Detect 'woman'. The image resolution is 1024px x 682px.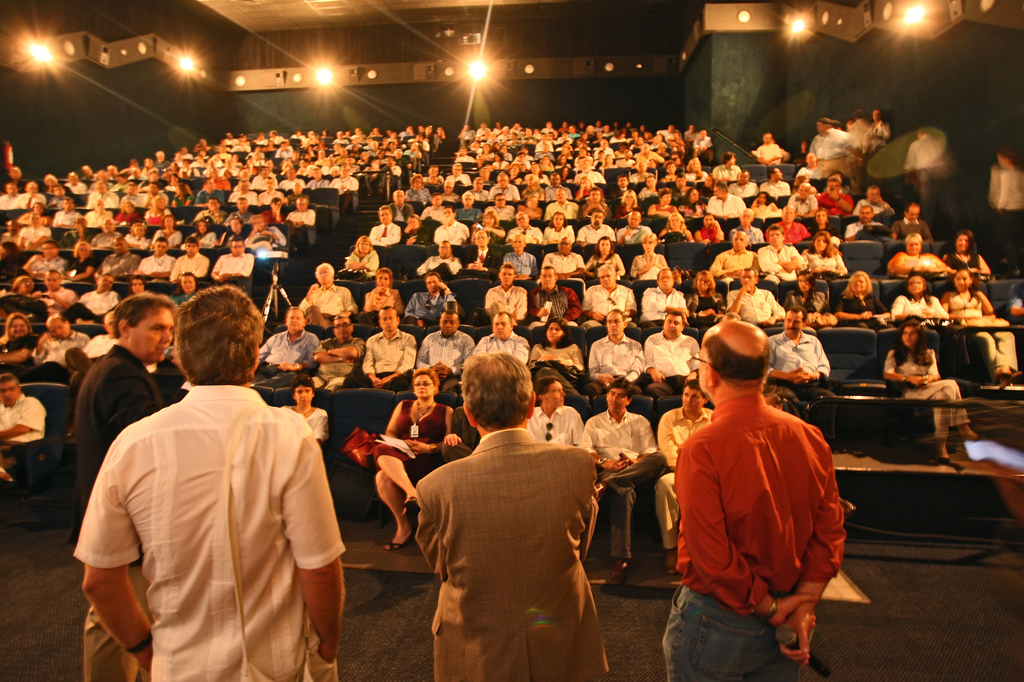
(60,237,101,287).
